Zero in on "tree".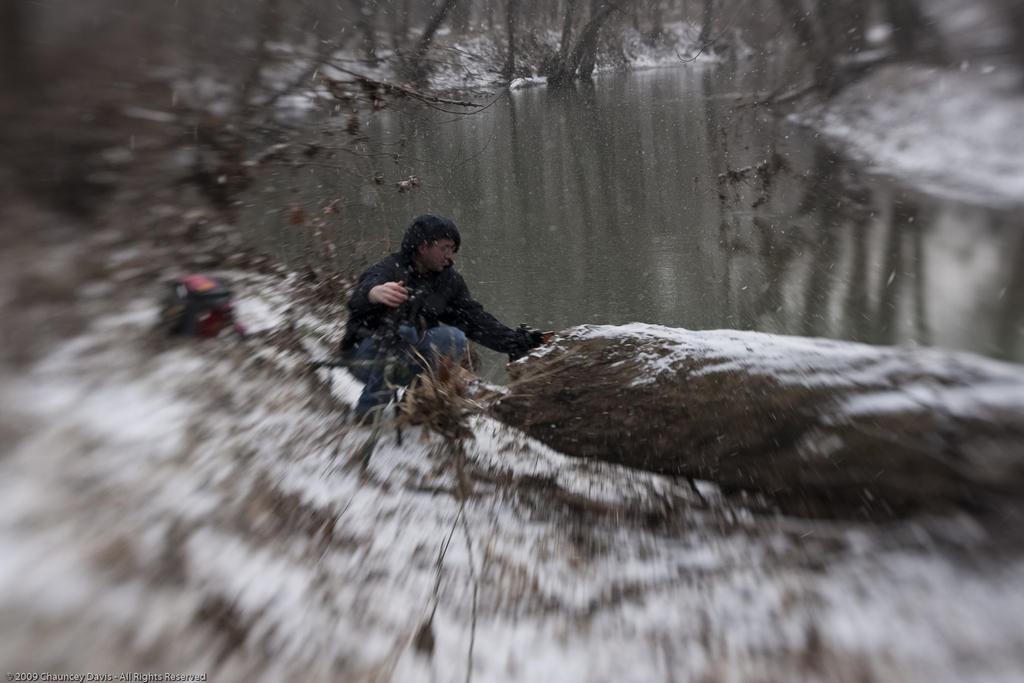
Zeroed in: x1=2 y1=0 x2=1023 y2=682.
